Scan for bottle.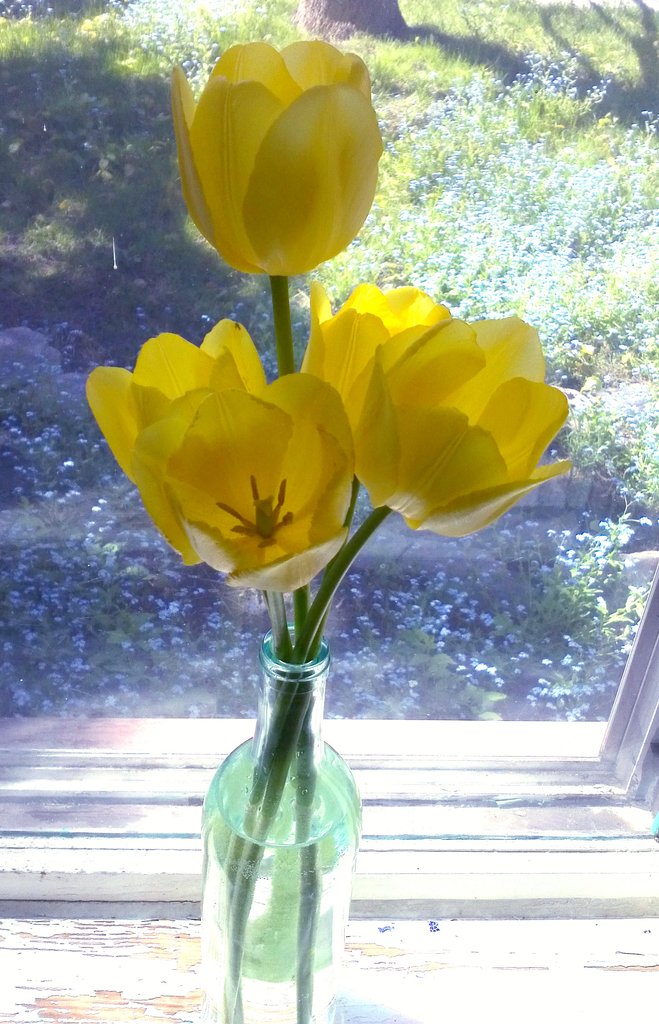
Scan result: 190 566 359 1023.
